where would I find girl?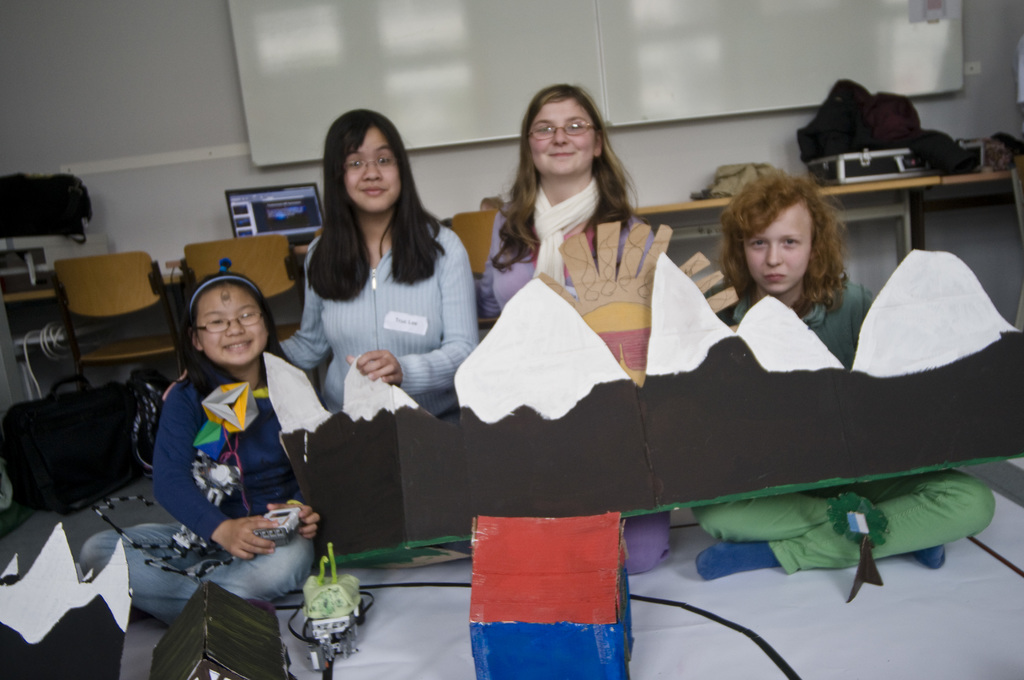
At l=691, t=165, r=999, b=584.
